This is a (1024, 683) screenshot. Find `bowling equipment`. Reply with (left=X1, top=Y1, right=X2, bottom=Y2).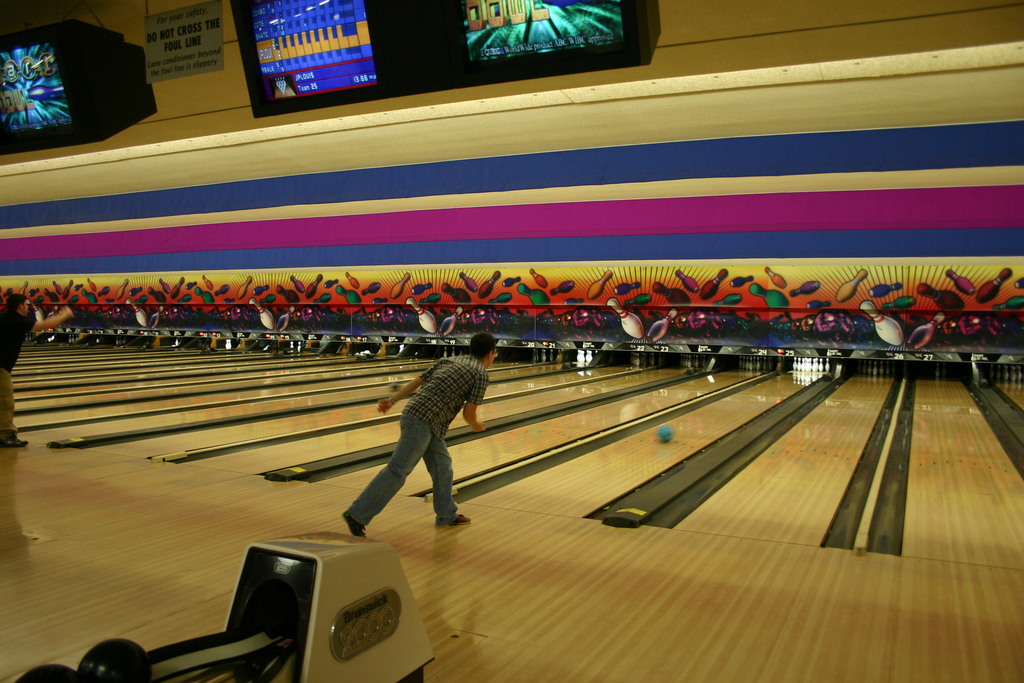
(left=131, top=286, right=144, bottom=299).
